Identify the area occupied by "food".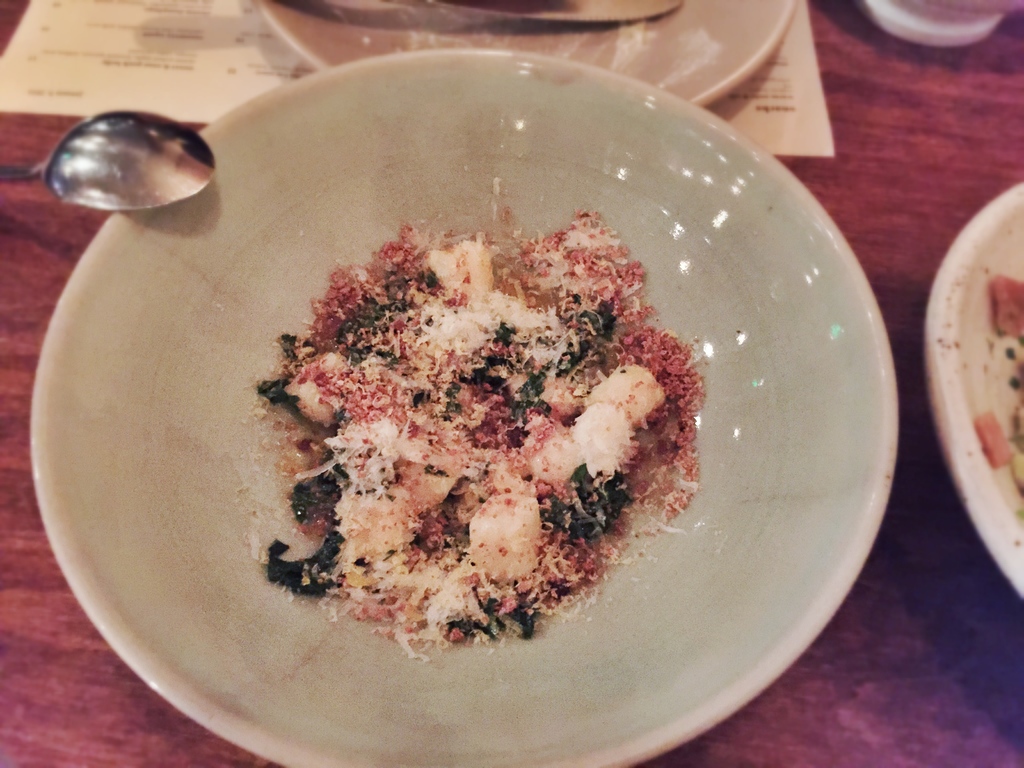
Area: 253:212:709:652.
